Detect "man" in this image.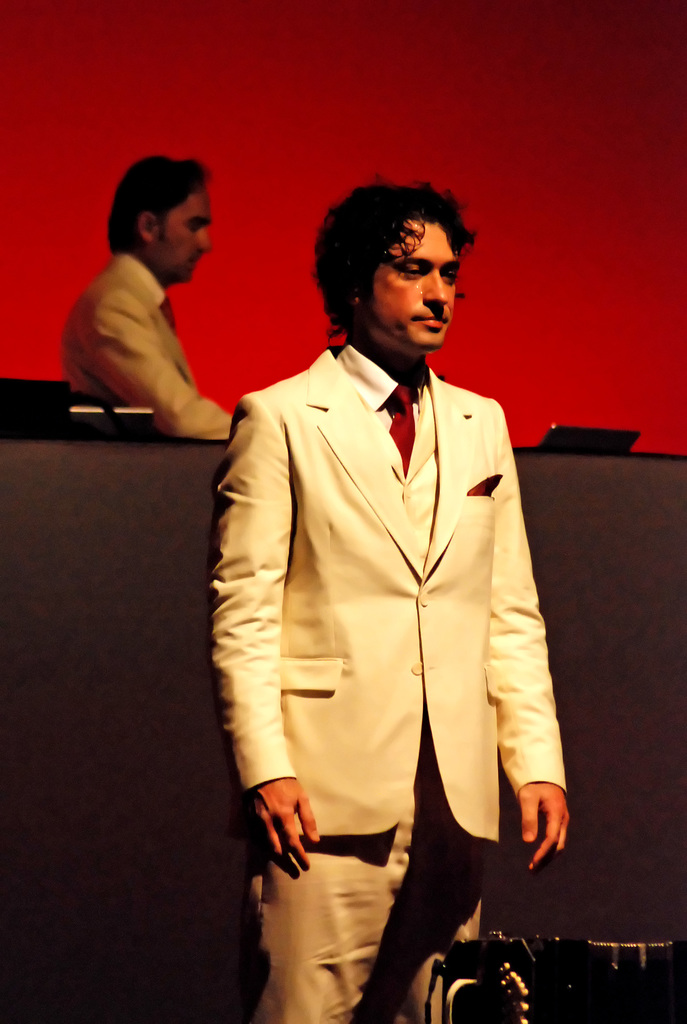
Detection: BBox(208, 168, 580, 1007).
